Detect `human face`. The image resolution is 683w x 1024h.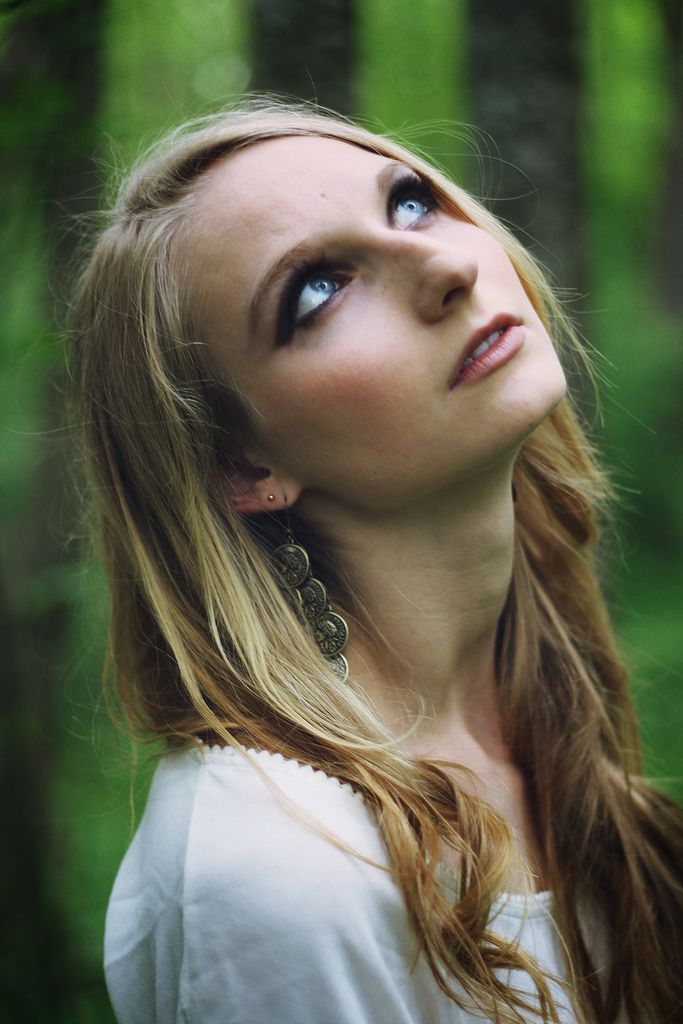
rect(181, 134, 567, 506).
